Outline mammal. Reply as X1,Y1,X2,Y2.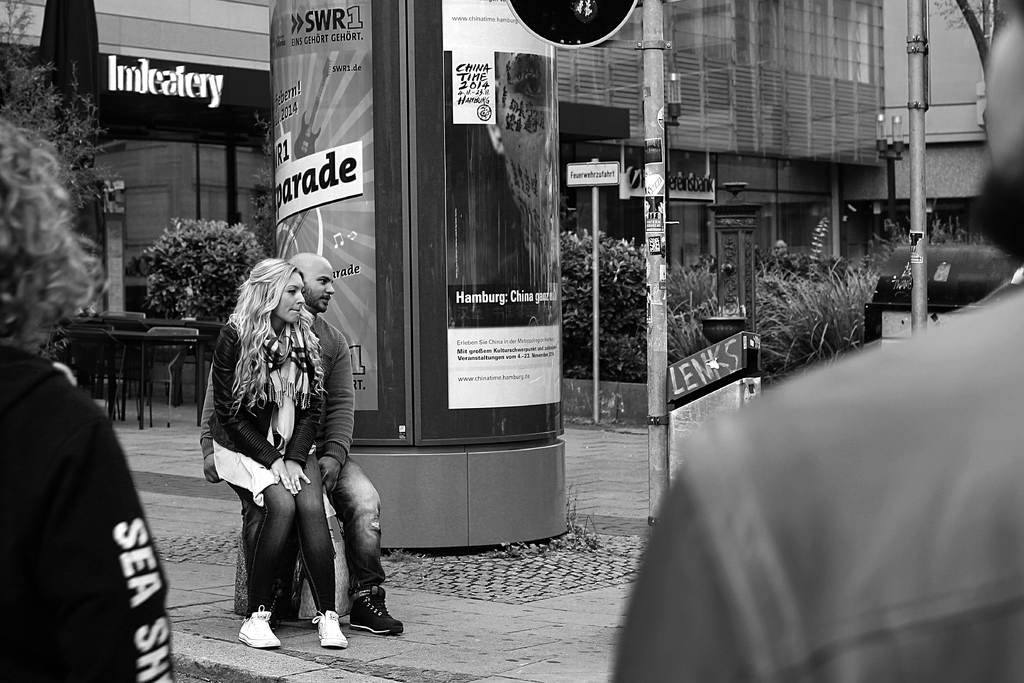
608,0,1023,682.
